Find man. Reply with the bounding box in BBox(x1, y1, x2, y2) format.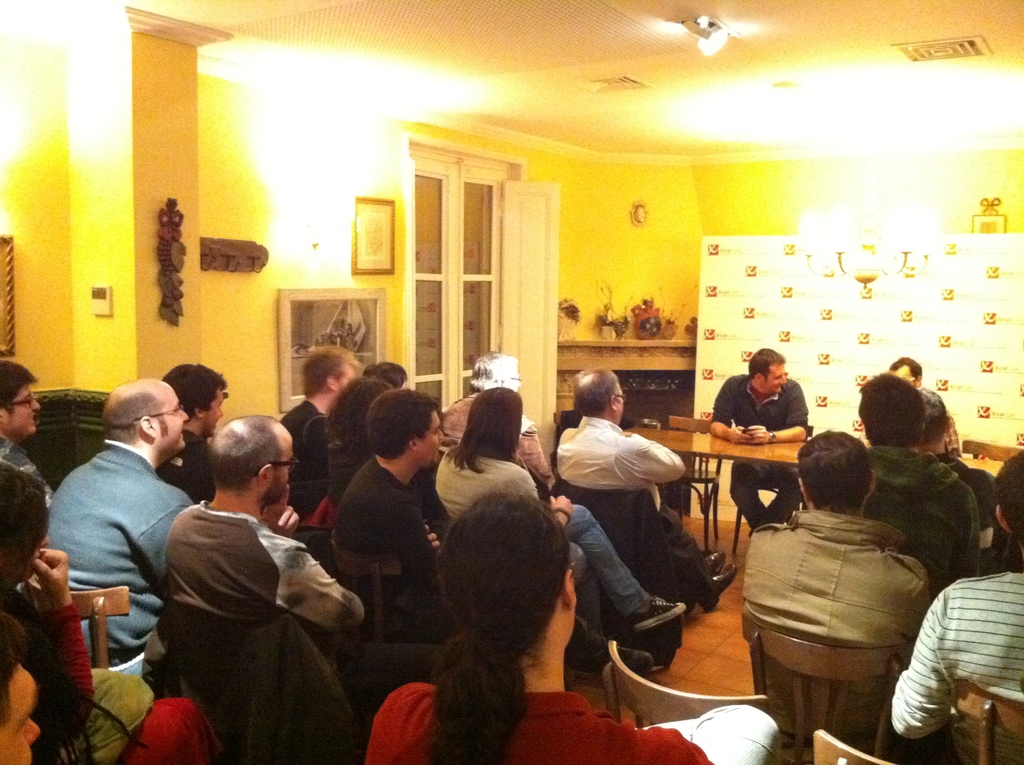
BBox(926, 393, 1002, 565).
